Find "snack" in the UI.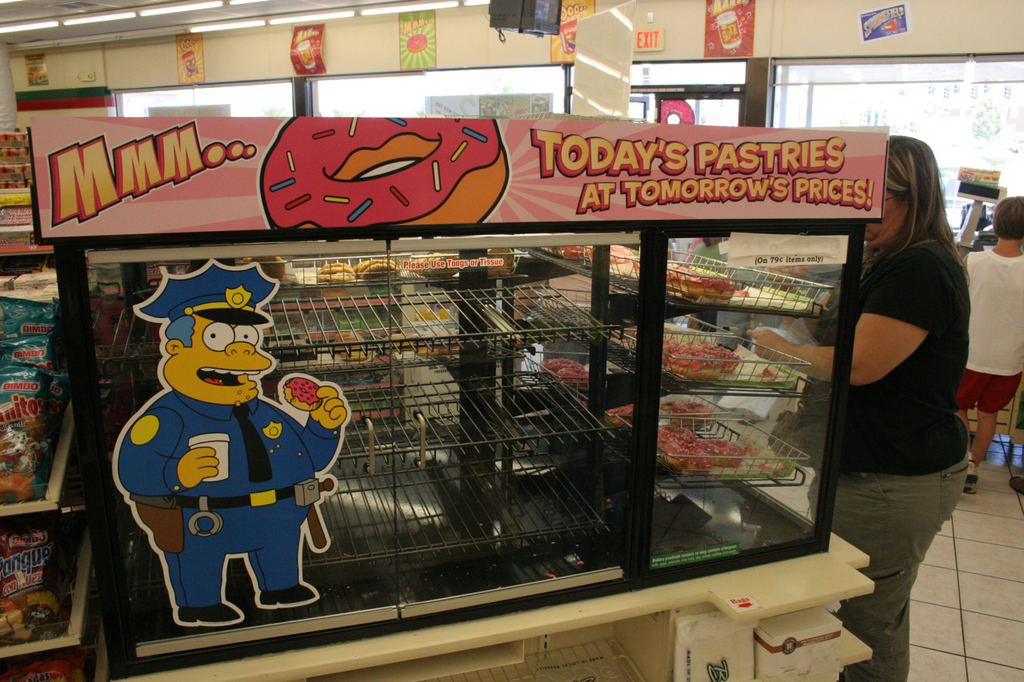
UI element at <region>659, 336, 742, 379</region>.
